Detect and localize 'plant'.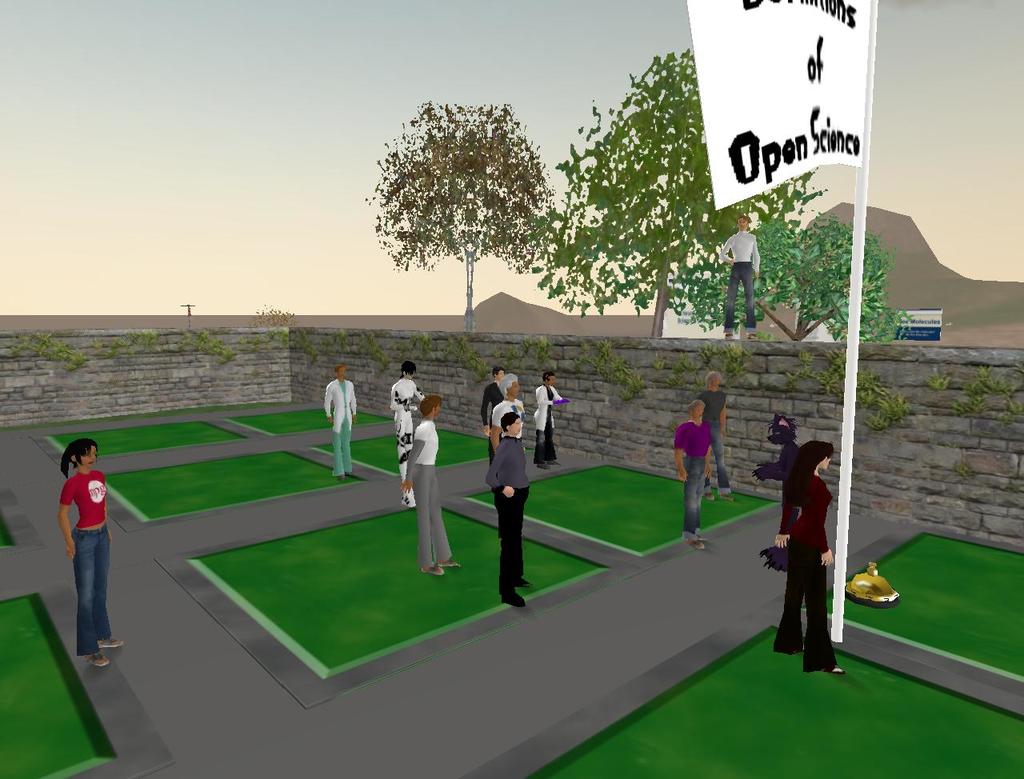
Localized at 570,339,646,408.
